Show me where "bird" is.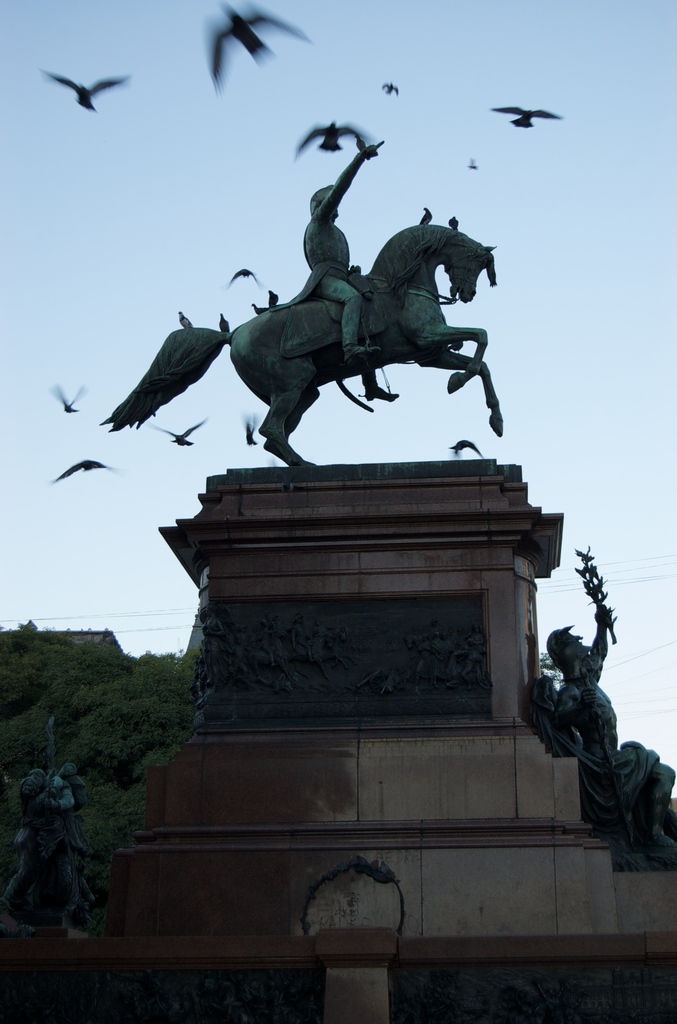
"bird" is at pyautogui.locateOnScreen(140, 416, 209, 452).
